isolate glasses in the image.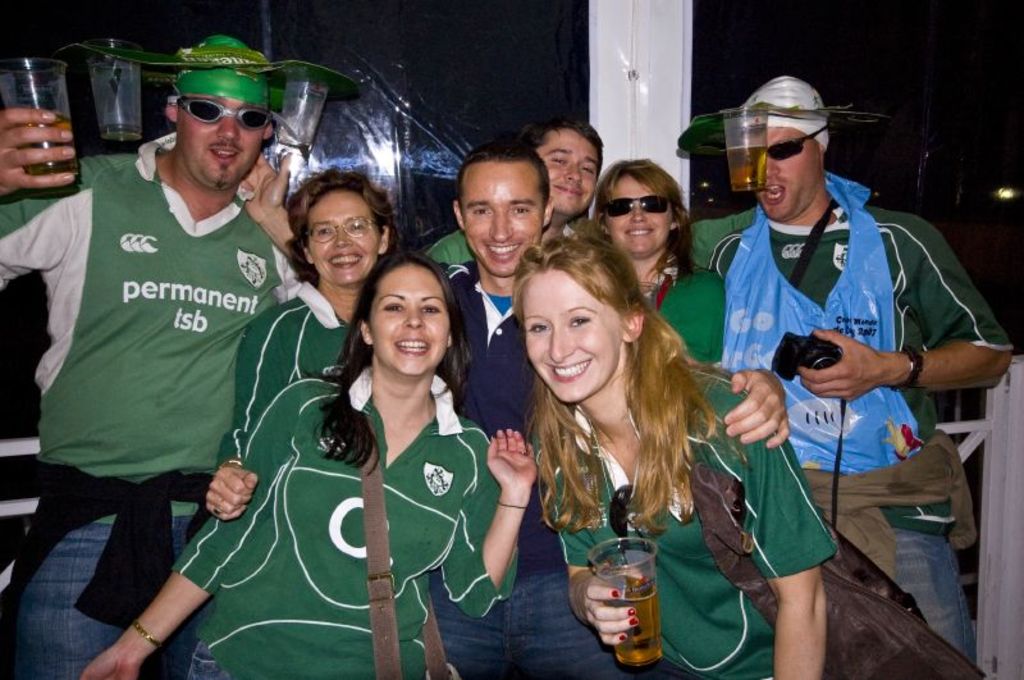
Isolated region: <box>764,128,826,165</box>.
